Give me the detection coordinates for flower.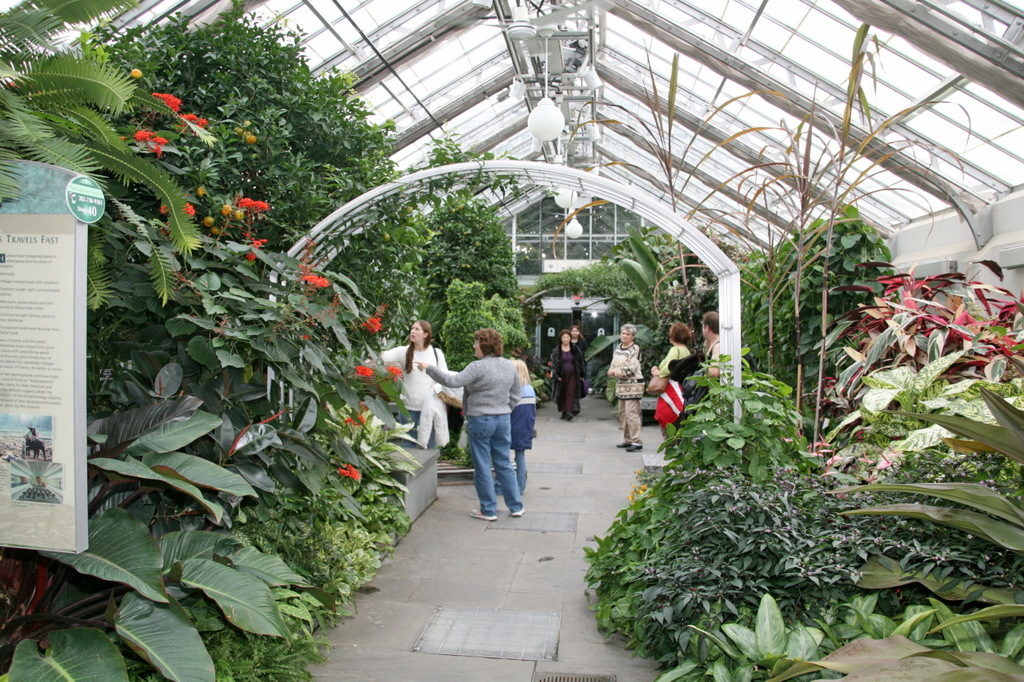
detection(353, 365, 373, 380).
